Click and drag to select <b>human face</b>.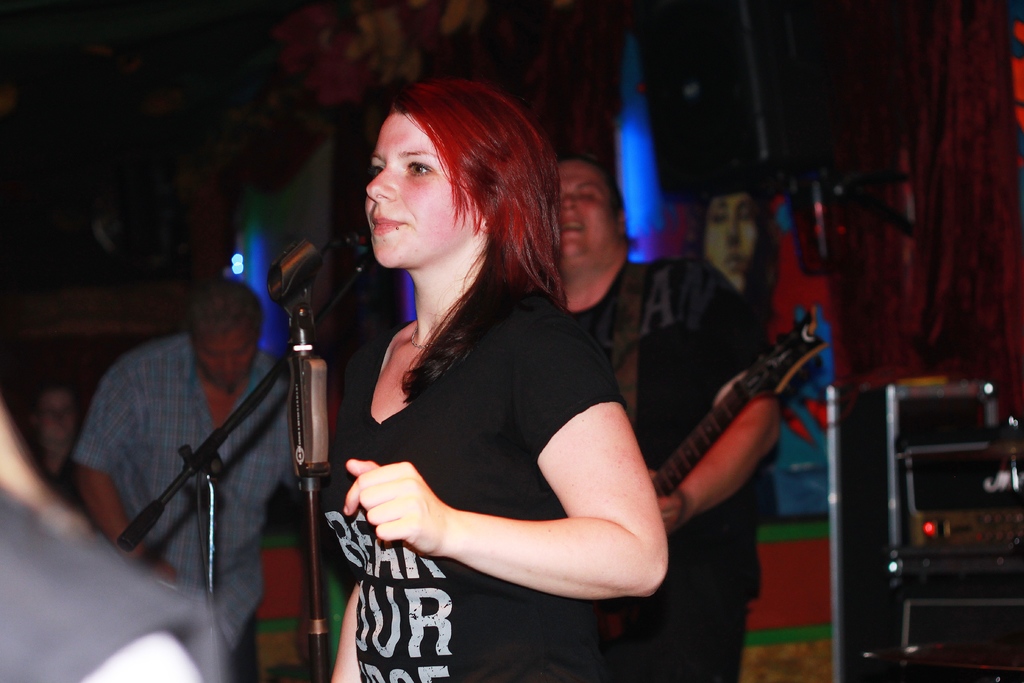
Selection: {"x1": 366, "y1": 111, "x2": 470, "y2": 273}.
